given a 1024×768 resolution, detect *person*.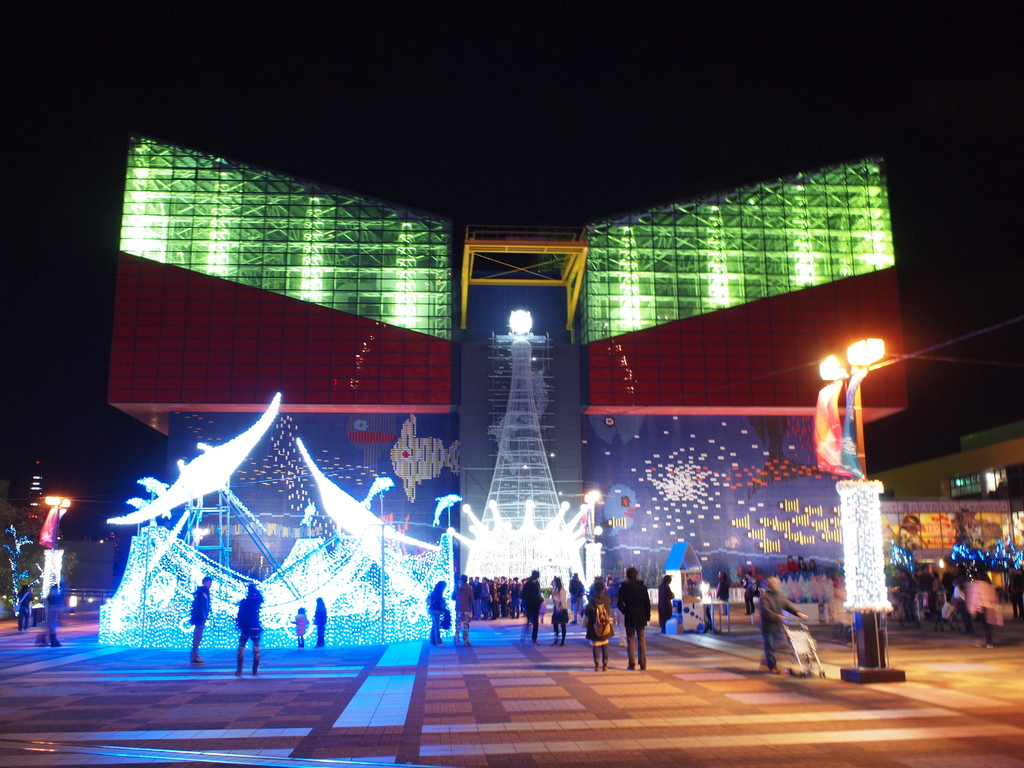
{"x1": 186, "y1": 575, "x2": 214, "y2": 662}.
